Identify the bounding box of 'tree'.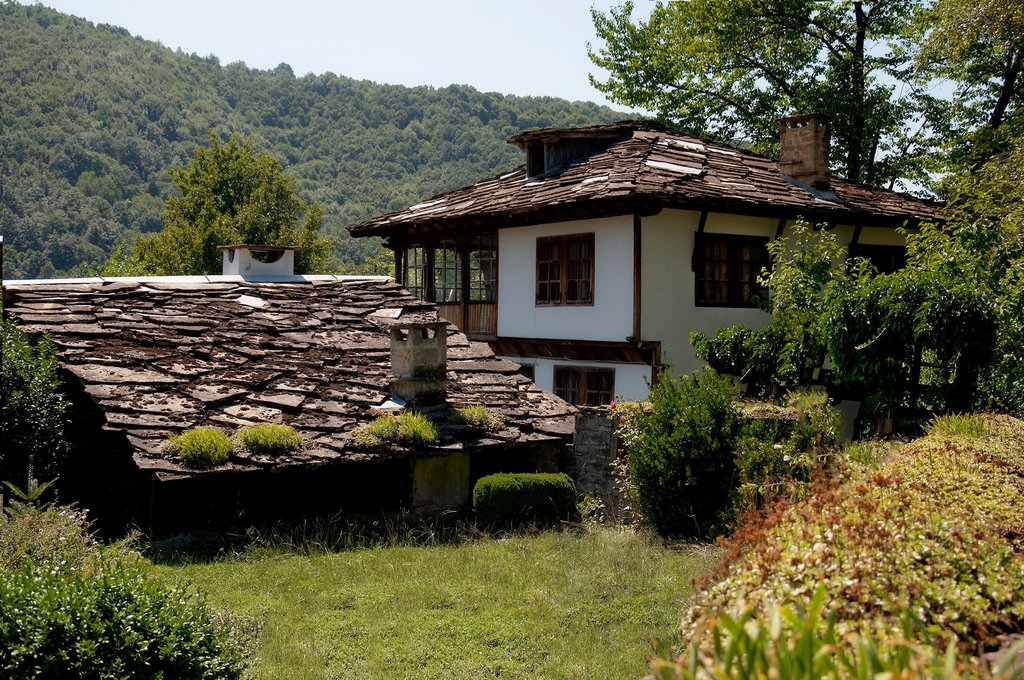
x1=584 y1=0 x2=1023 y2=186.
